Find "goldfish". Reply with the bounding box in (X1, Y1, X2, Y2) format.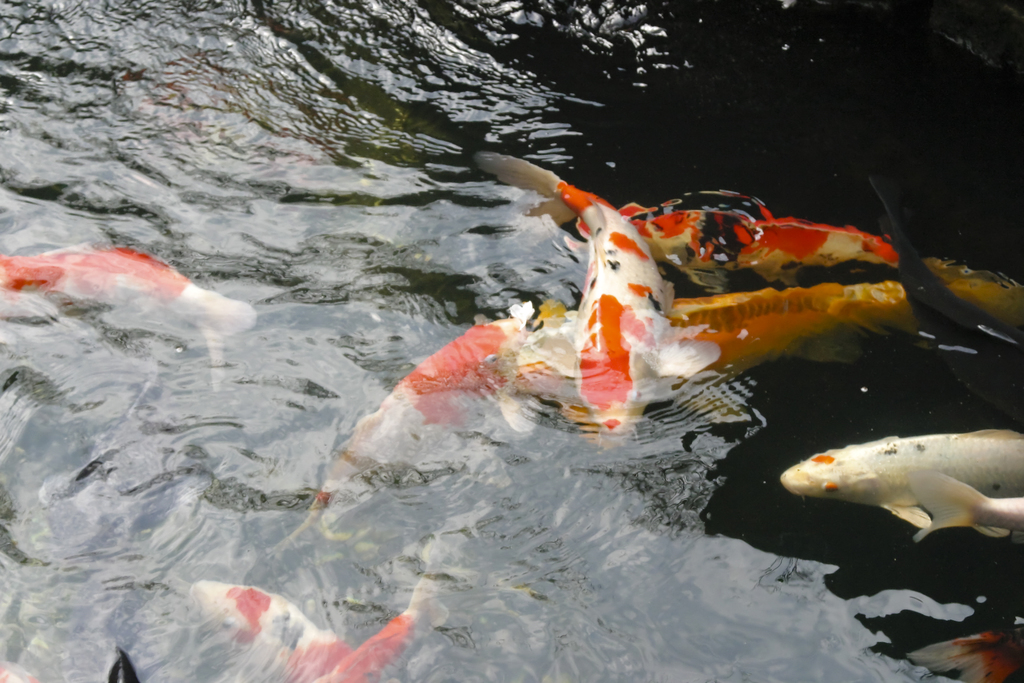
(781, 429, 1023, 532).
